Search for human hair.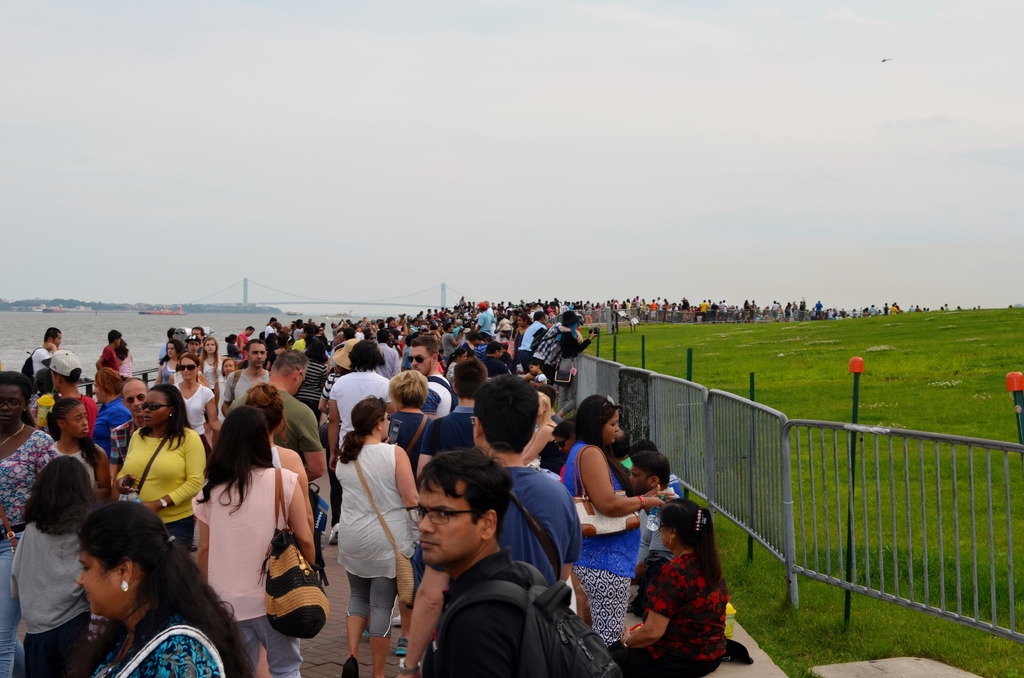
Found at region(72, 501, 261, 677).
